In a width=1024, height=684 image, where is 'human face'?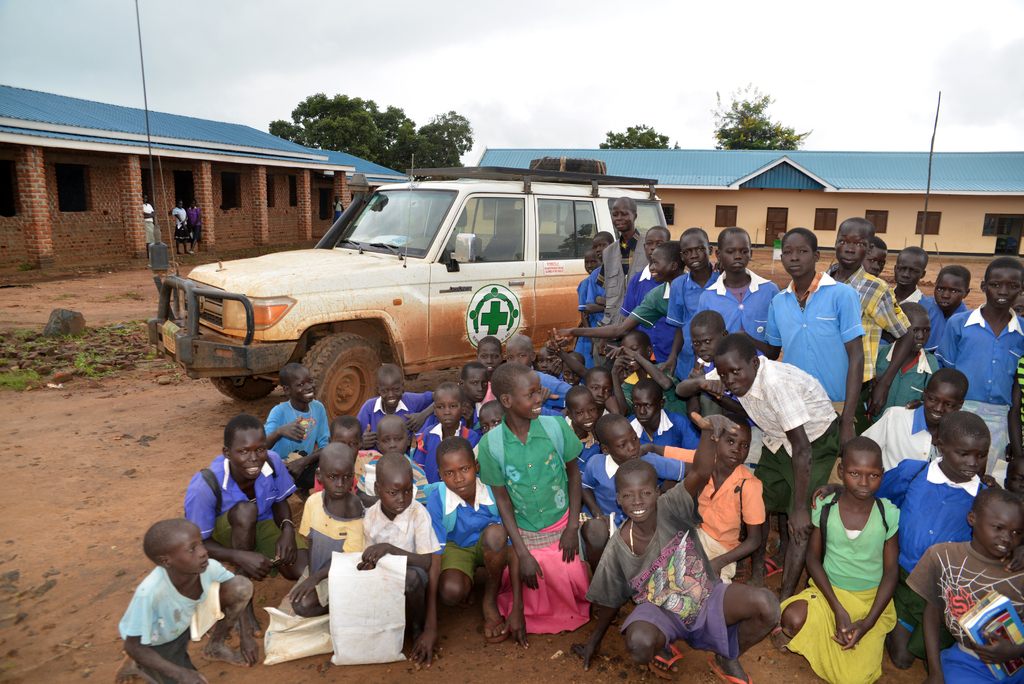
<box>508,368,548,417</box>.
